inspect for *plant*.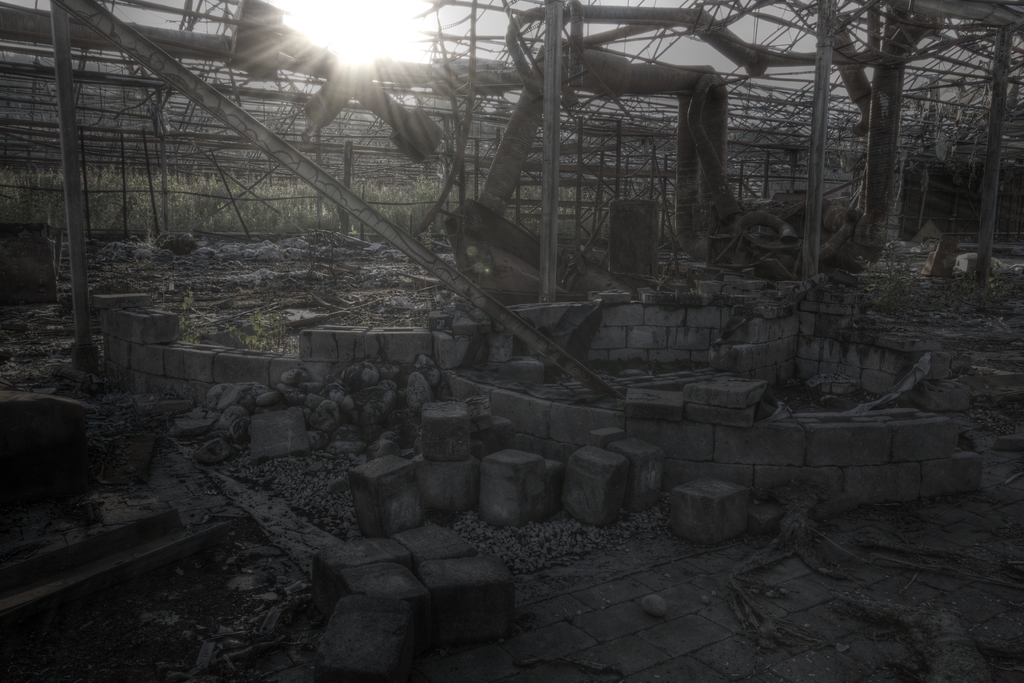
Inspection: x1=232, y1=309, x2=295, y2=357.
